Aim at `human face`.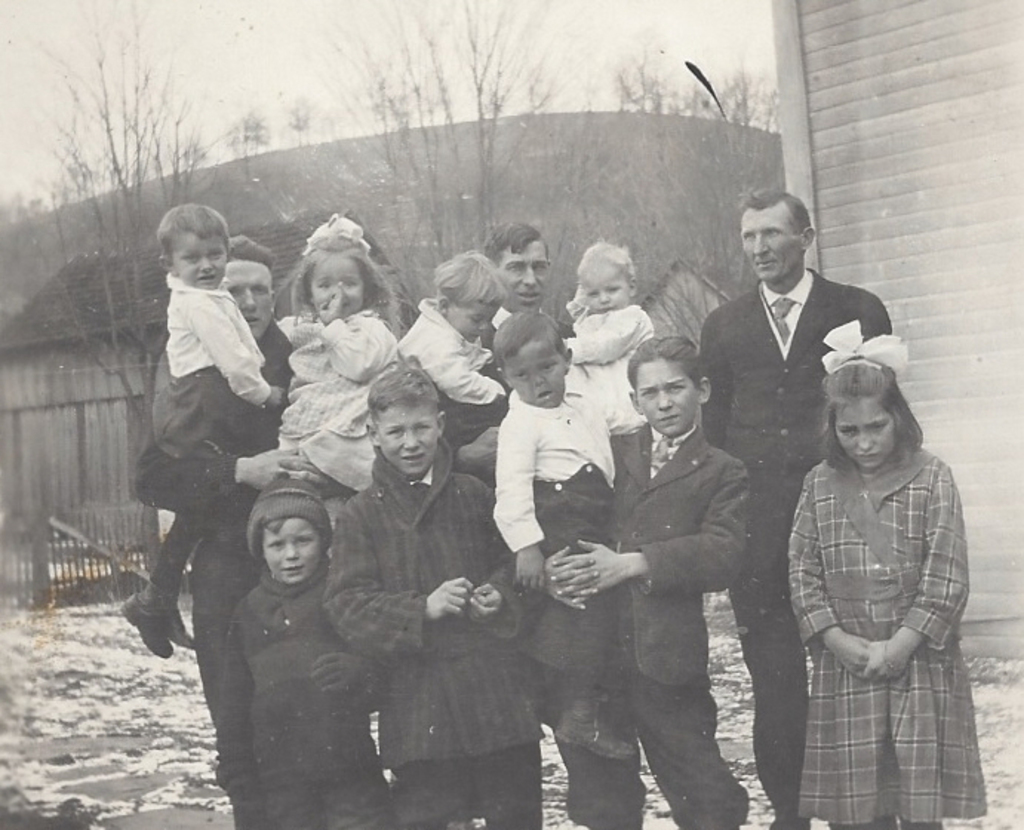
Aimed at (311, 249, 365, 313).
